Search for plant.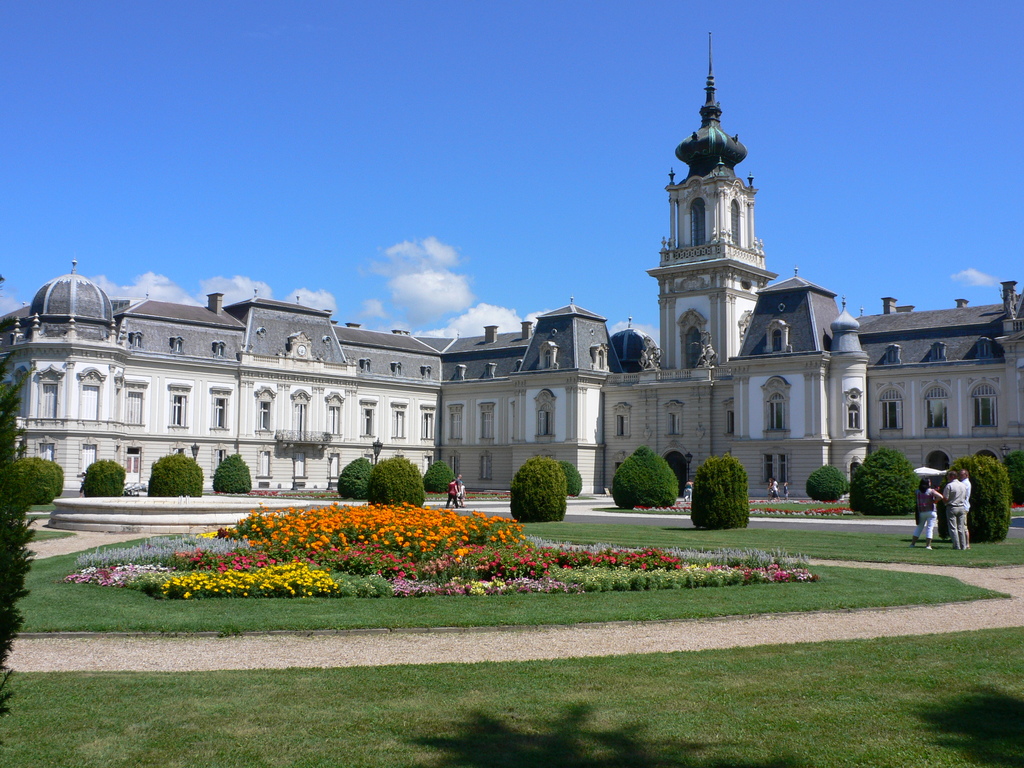
Found at [left=144, top=451, right=204, bottom=500].
